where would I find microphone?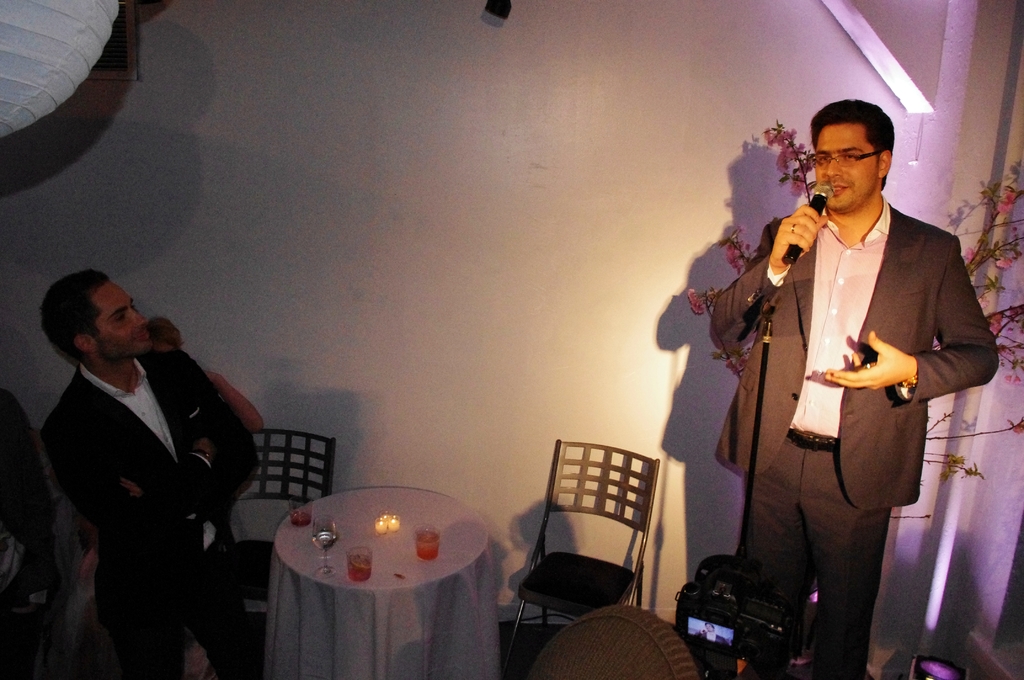
At {"left": 775, "top": 195, "right": 851, "bottom": 266}.
